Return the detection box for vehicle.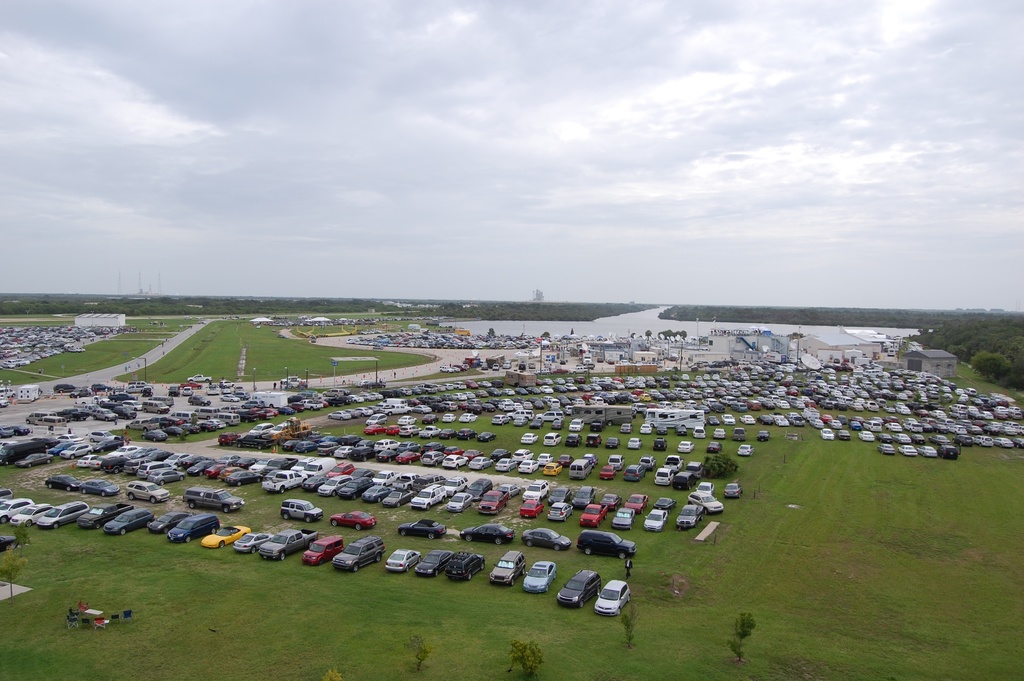
(x1=526, y1=527, x2=570, y2=550).
